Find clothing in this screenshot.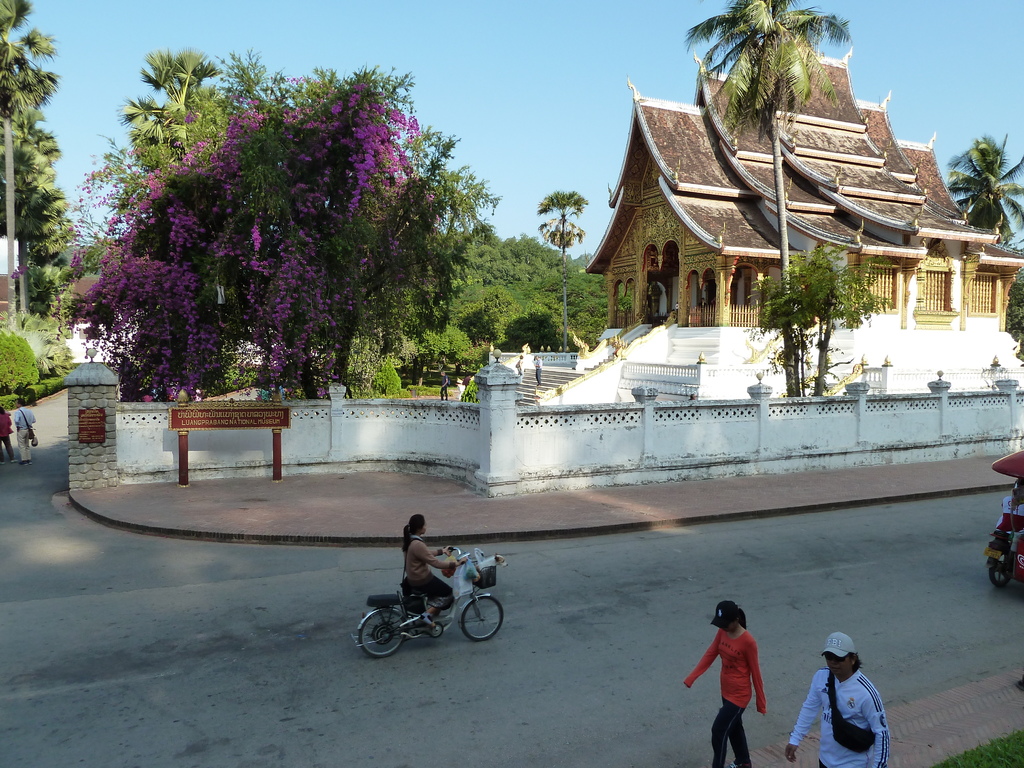
The bounding box for clothing is bbox=[793, 652, 891, 767].
